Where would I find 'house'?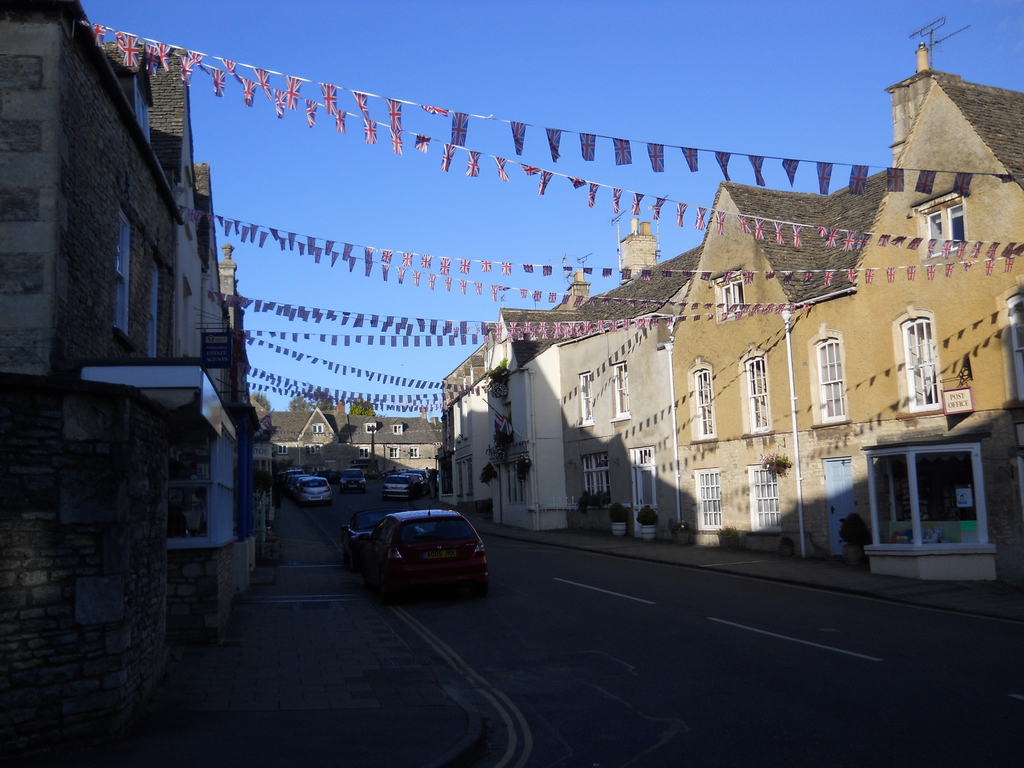
At 264,394,444,492.
